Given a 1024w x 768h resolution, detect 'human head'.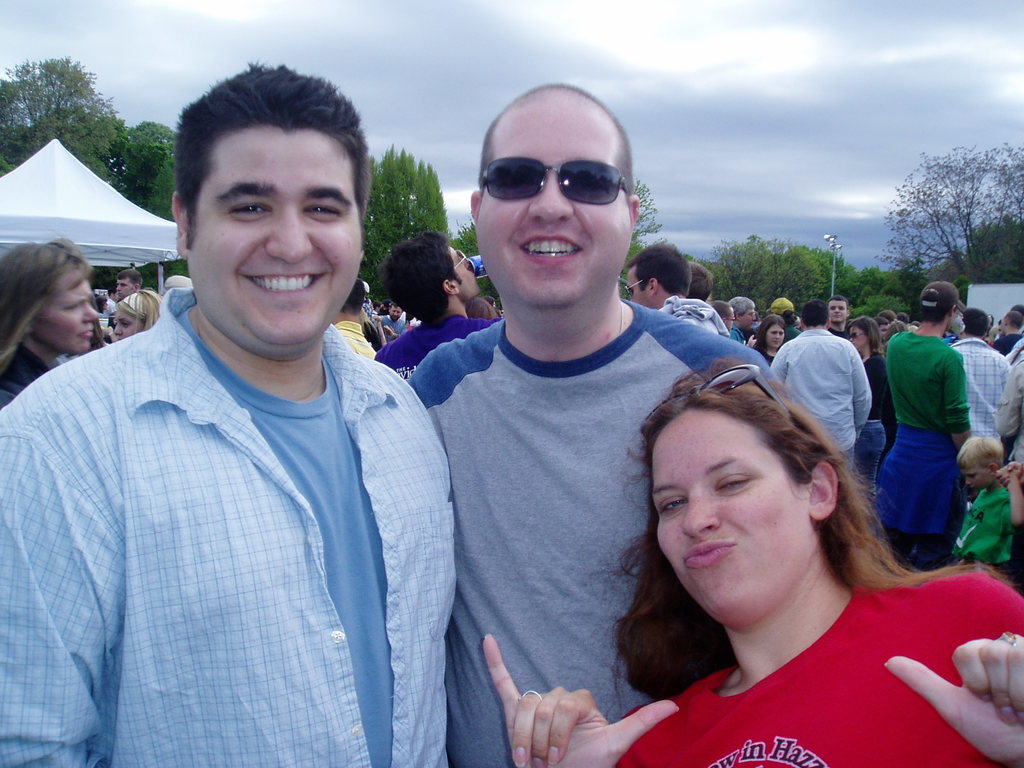
bbox(370, 299, 381, 311).
